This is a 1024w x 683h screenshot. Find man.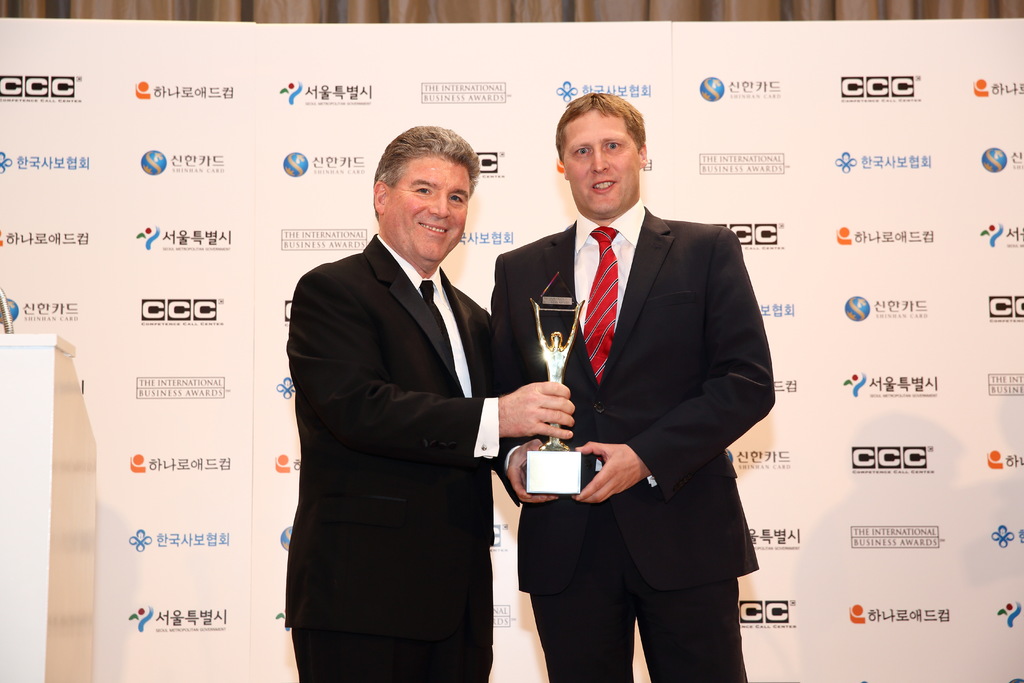
Bounding box: [x1=279, y1=119, x2=575, y2=682].
